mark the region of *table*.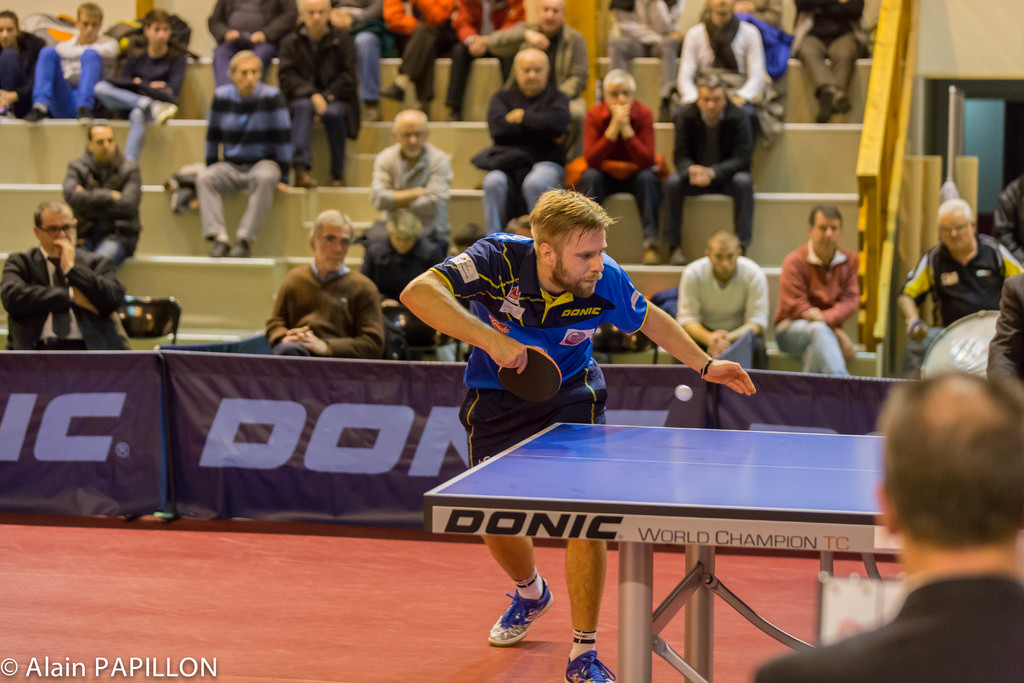
Region: Rect(368, 403, 920, 664).
